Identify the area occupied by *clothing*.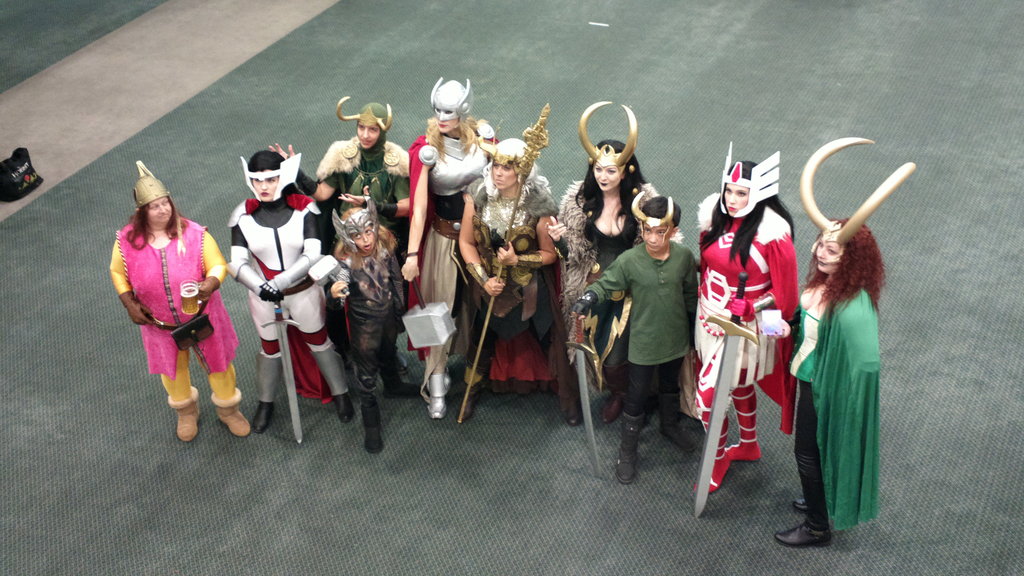
Area: Rect(410, 120, 505, 386).
